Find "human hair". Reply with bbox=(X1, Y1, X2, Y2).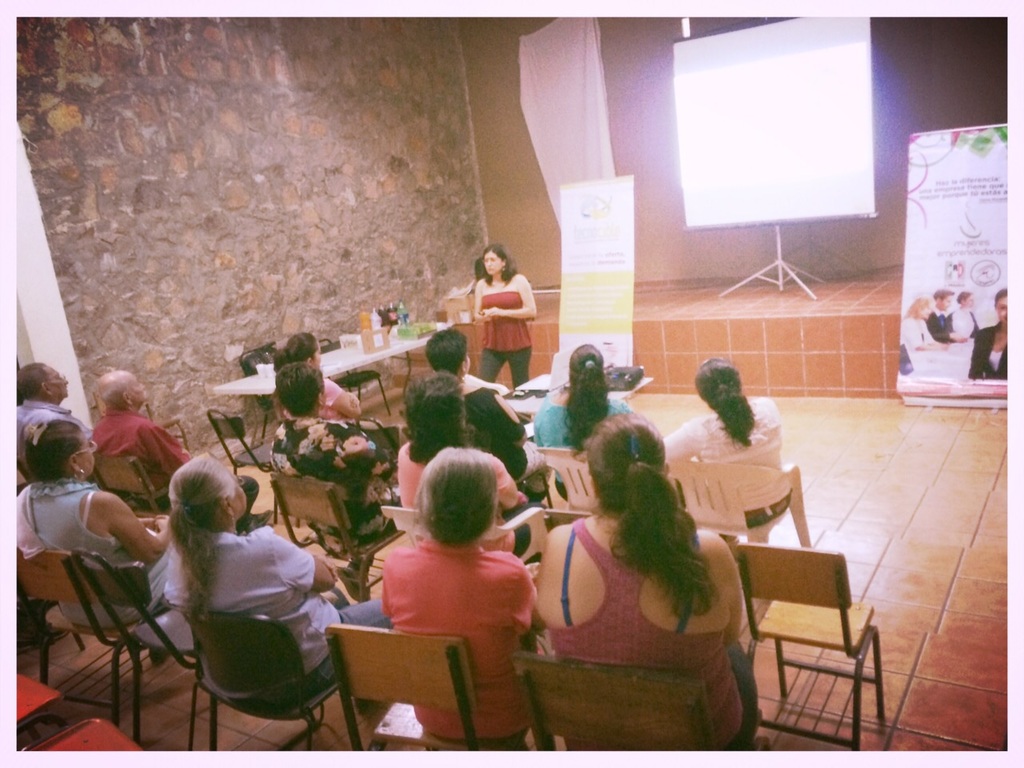
bbox=(571, 417, 716, 638).
